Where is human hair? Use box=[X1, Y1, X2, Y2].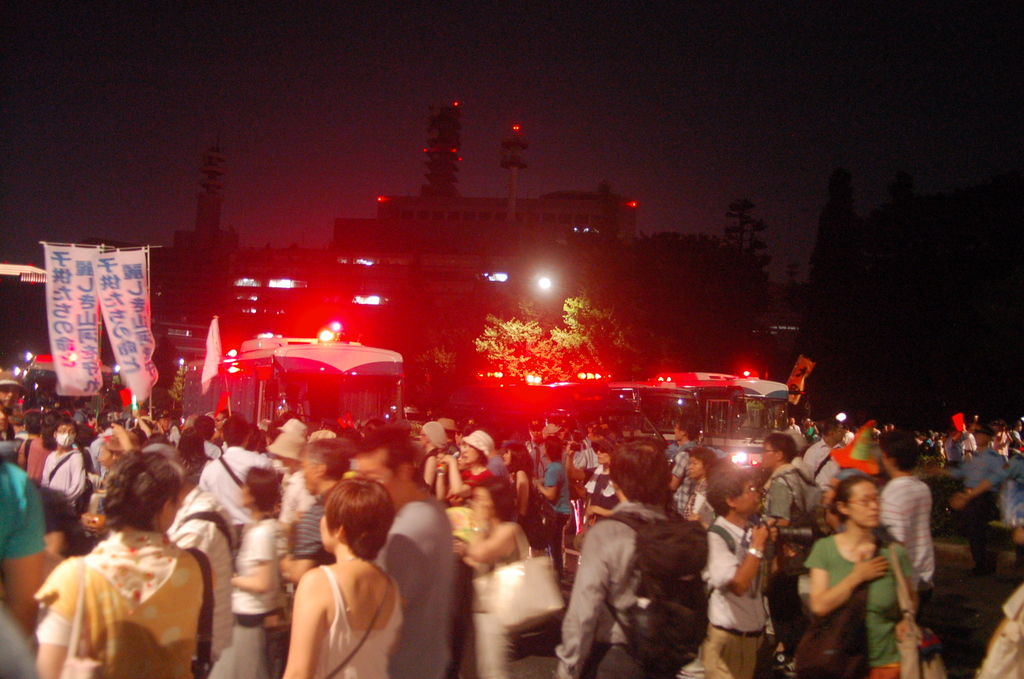
box=[130, 427, 147, 446].
